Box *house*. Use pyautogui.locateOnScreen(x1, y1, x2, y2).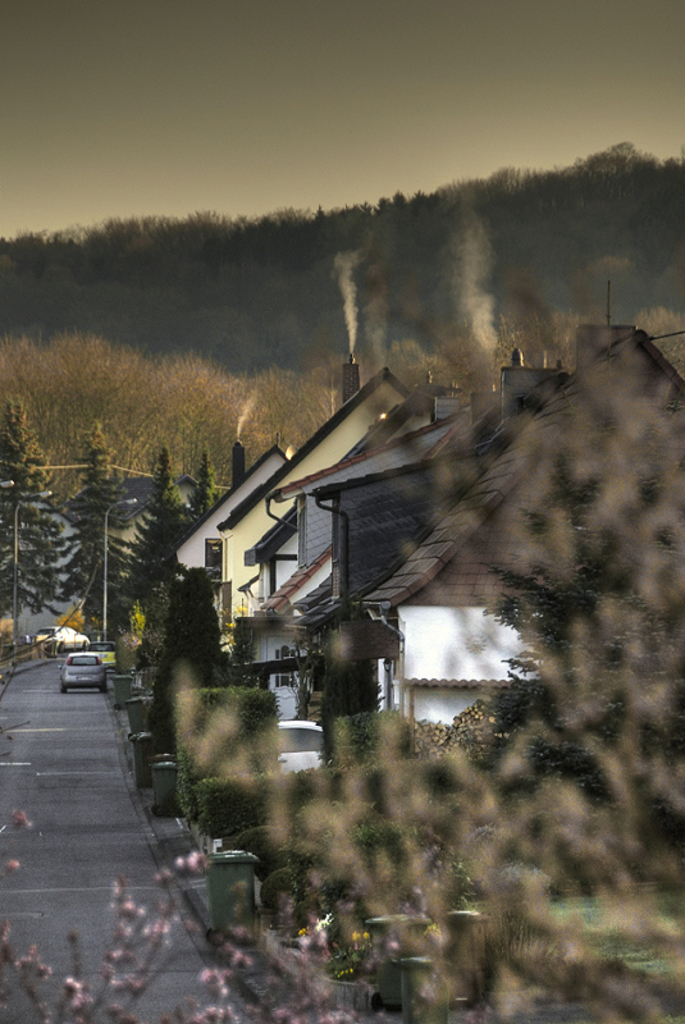
pyautogui.locateOnScreen(50, 476, 186, 595).
